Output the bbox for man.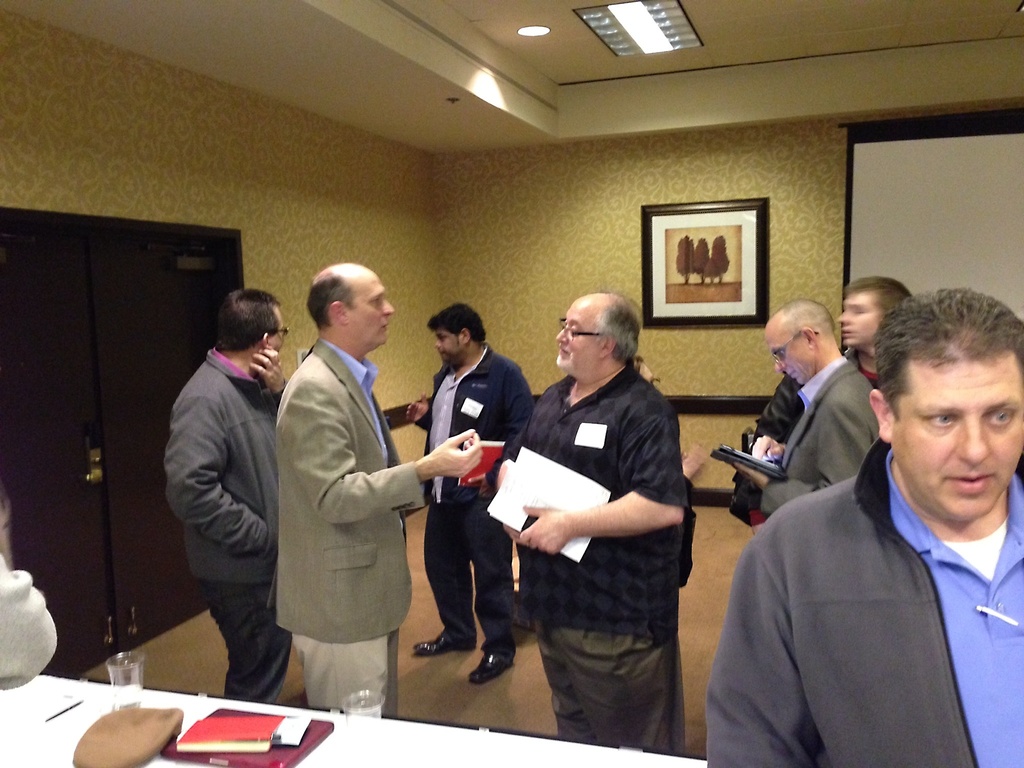
bbox=[486, 289, 687, 743].
